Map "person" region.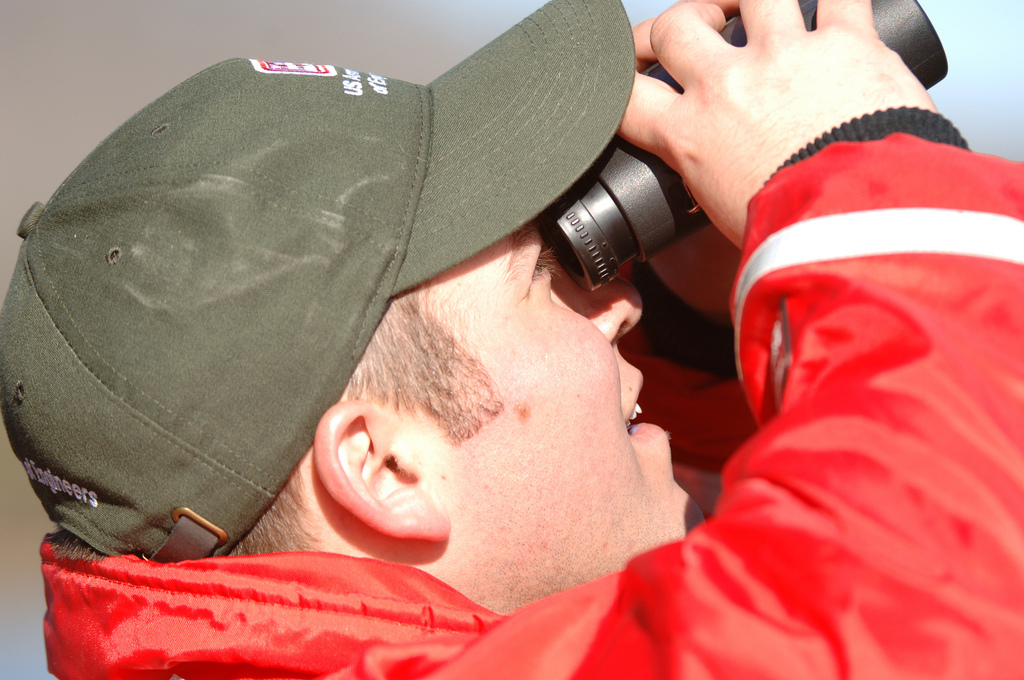
Mapped to bbox=(0, 0, 1023, 679).
